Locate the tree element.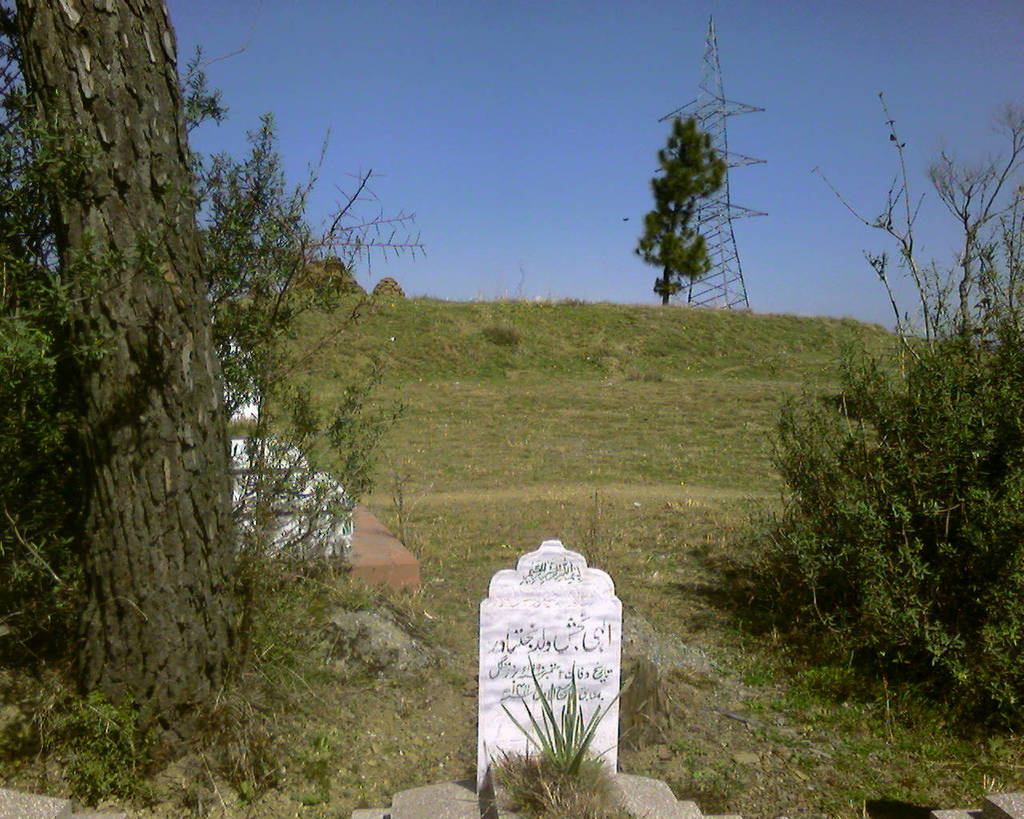
Element bbox: 12:0:238:781.
